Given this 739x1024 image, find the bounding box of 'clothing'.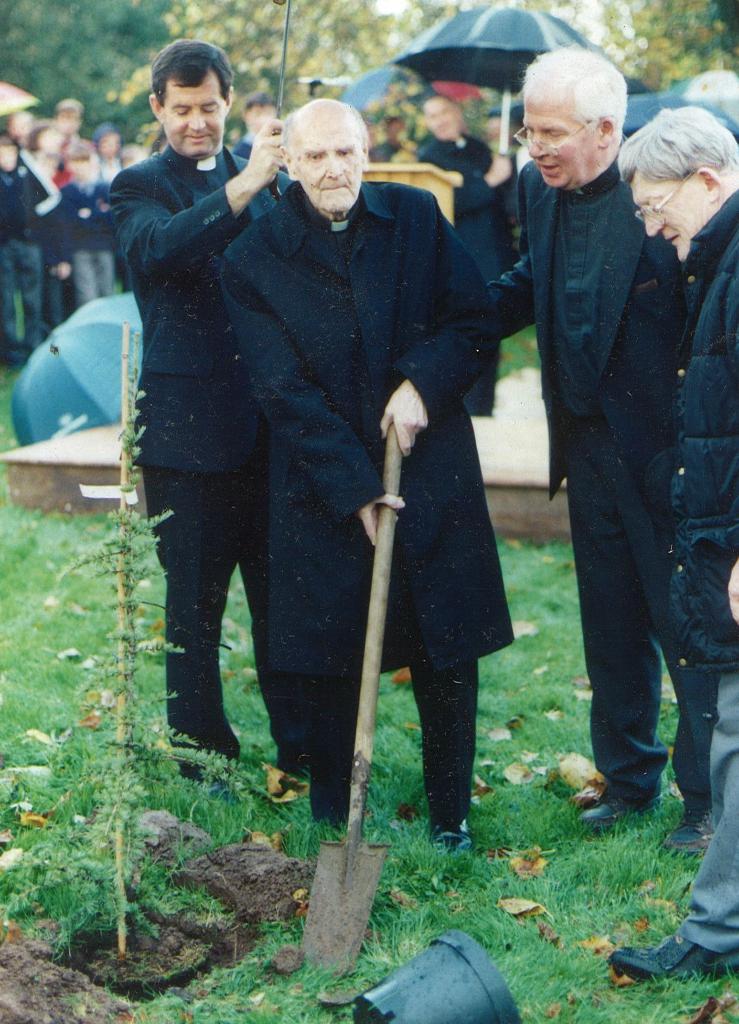
select_region(117, 39, 301, 743).
